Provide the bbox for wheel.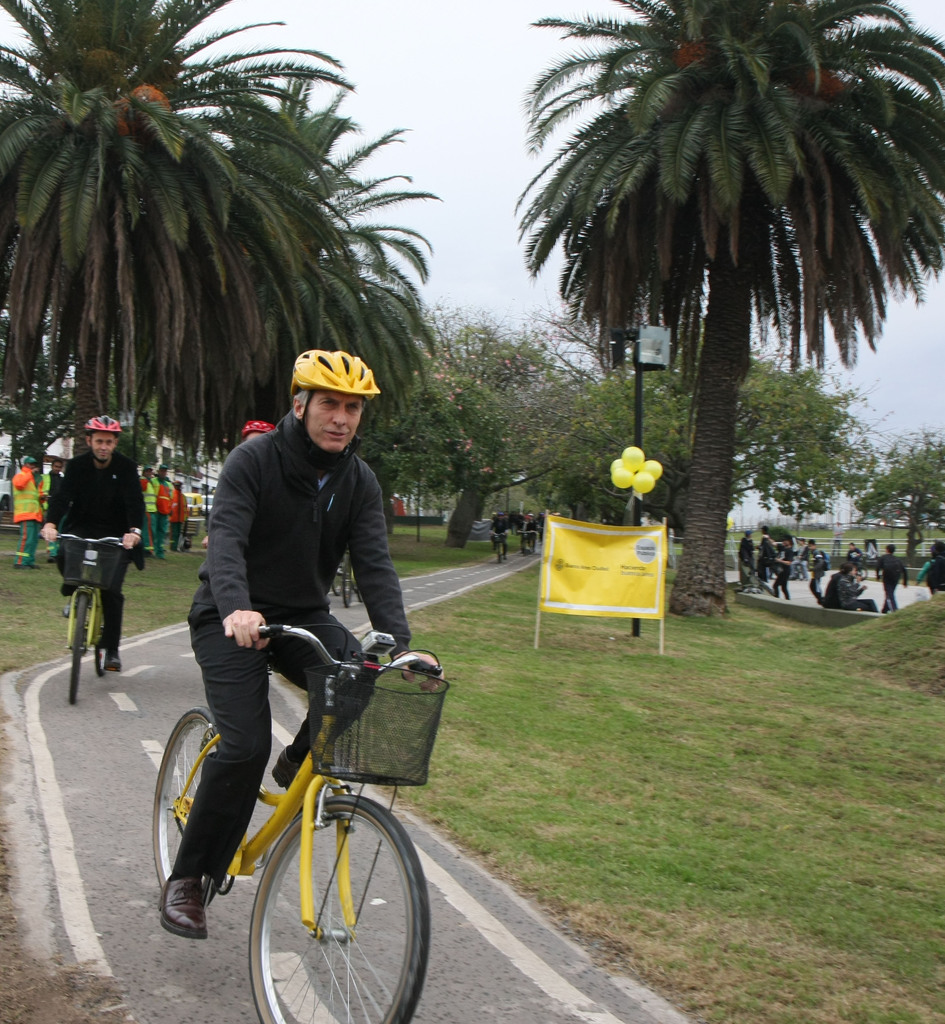
158, 703, 233, 900.
